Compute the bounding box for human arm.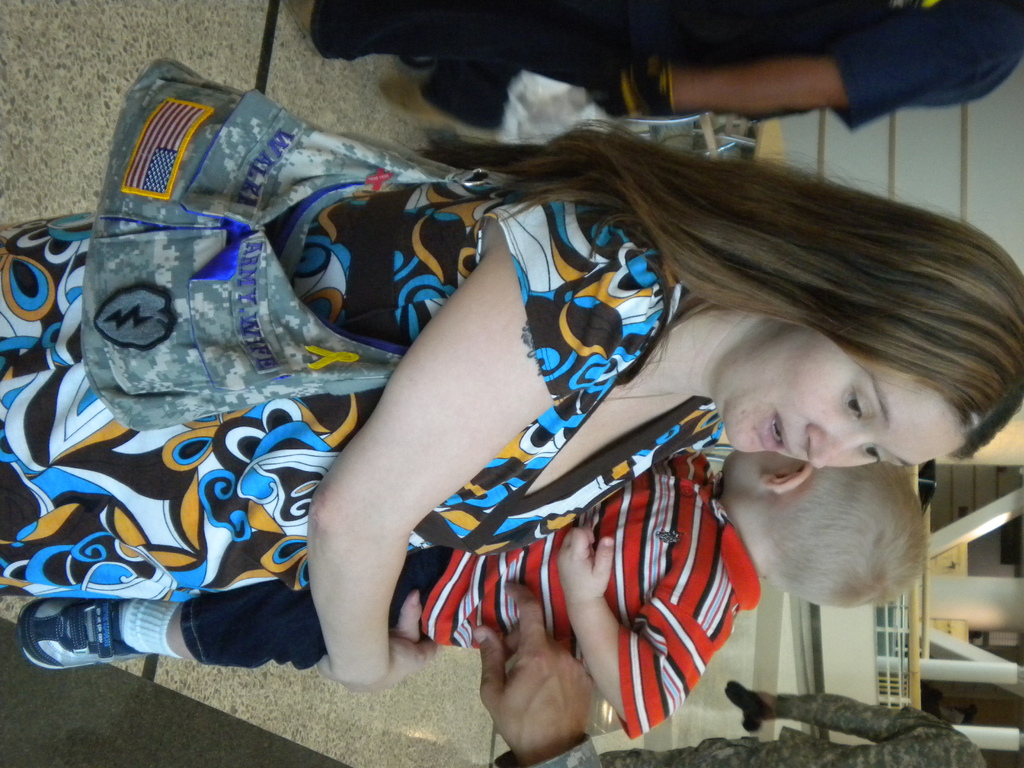
749,675,967,755.
